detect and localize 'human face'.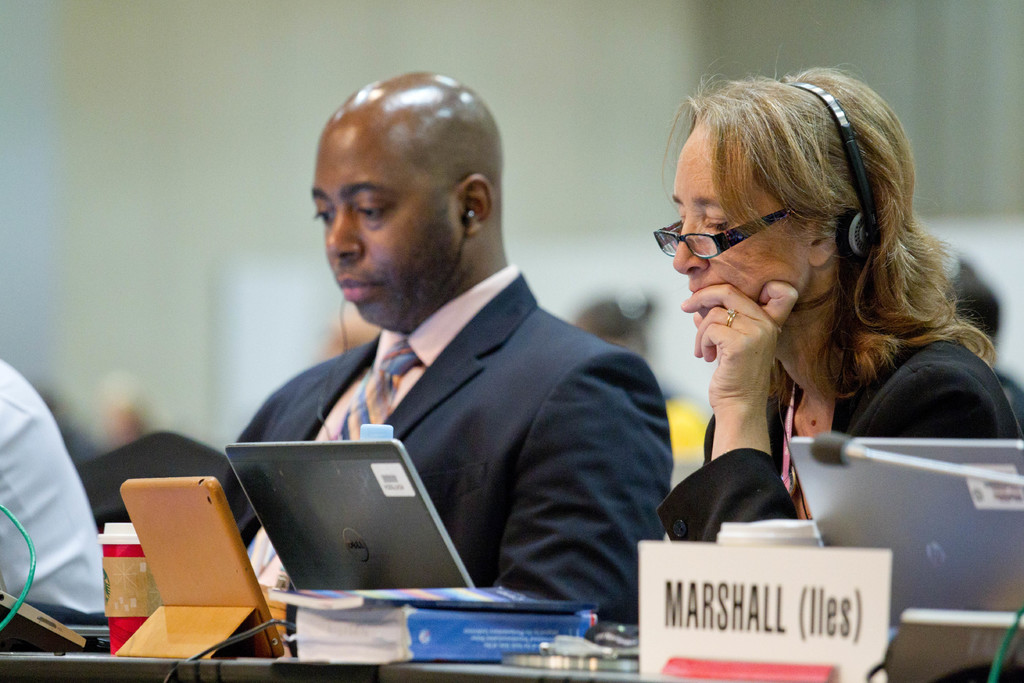
Localized at bbox(310, 140, 449, 329).
